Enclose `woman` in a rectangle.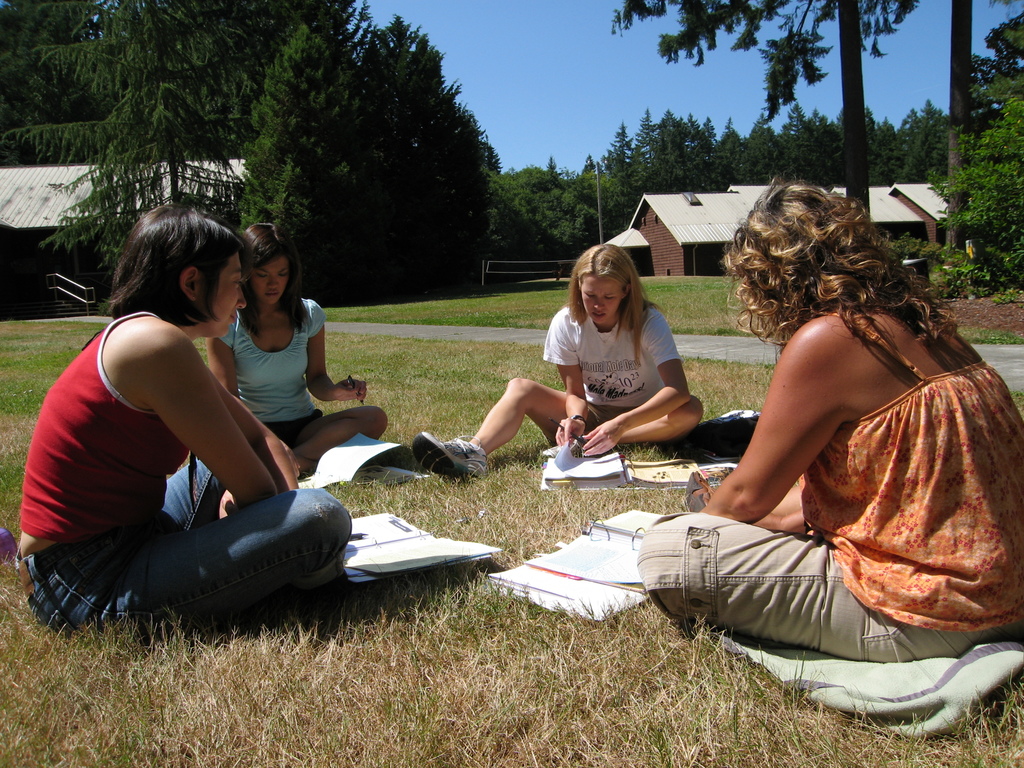
666/148/1018/744.
